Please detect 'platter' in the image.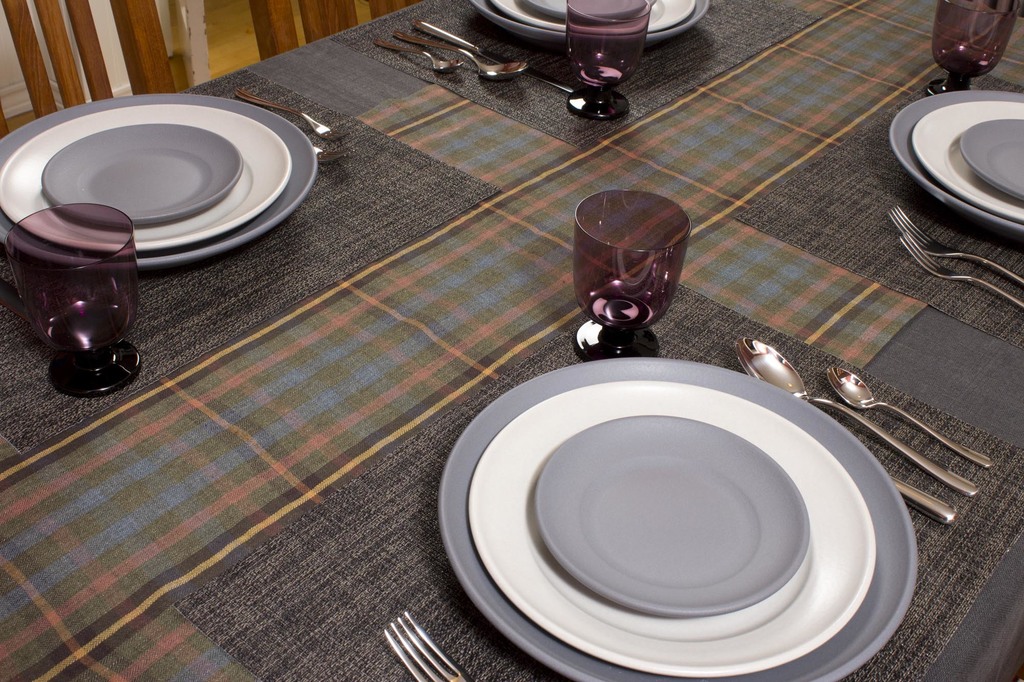
<bbox>529, 414, 810, 616</bbox>.
